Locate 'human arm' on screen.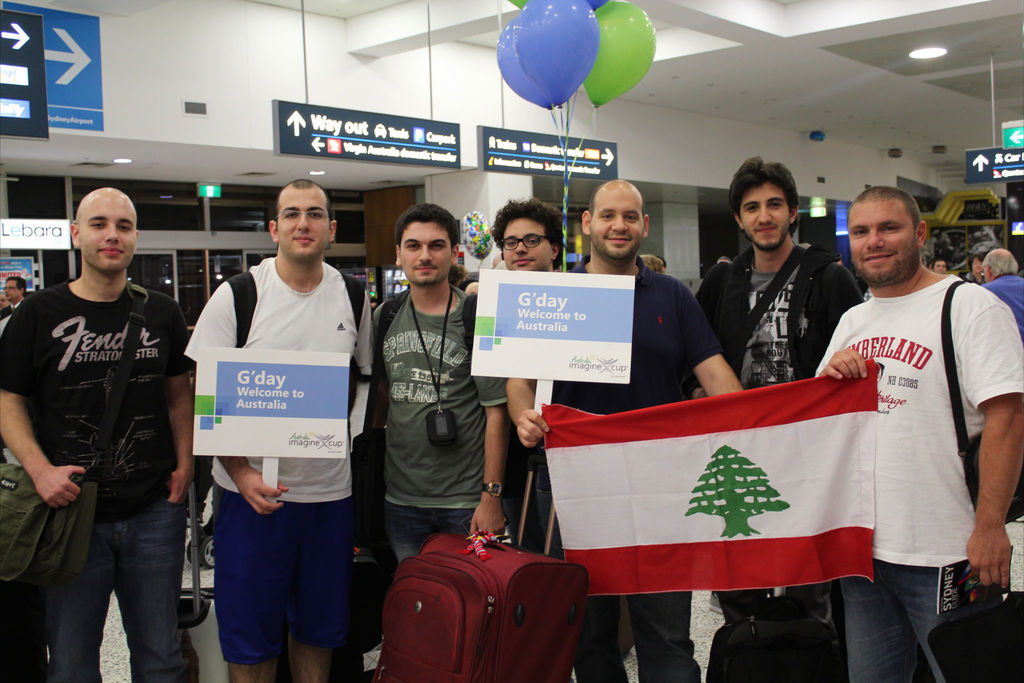
On screen at 161/295/198/506.
